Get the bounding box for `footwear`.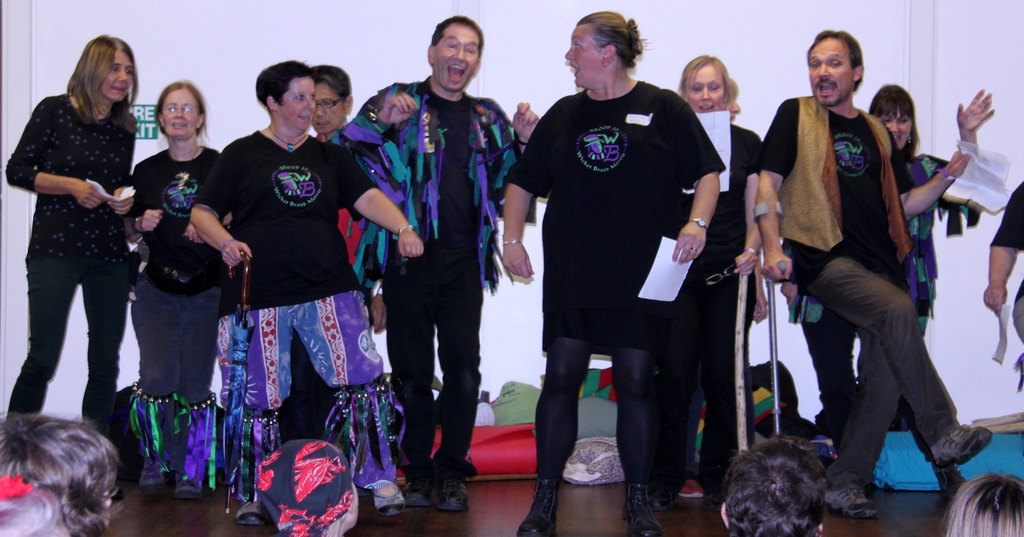
(372,483,403,515).
